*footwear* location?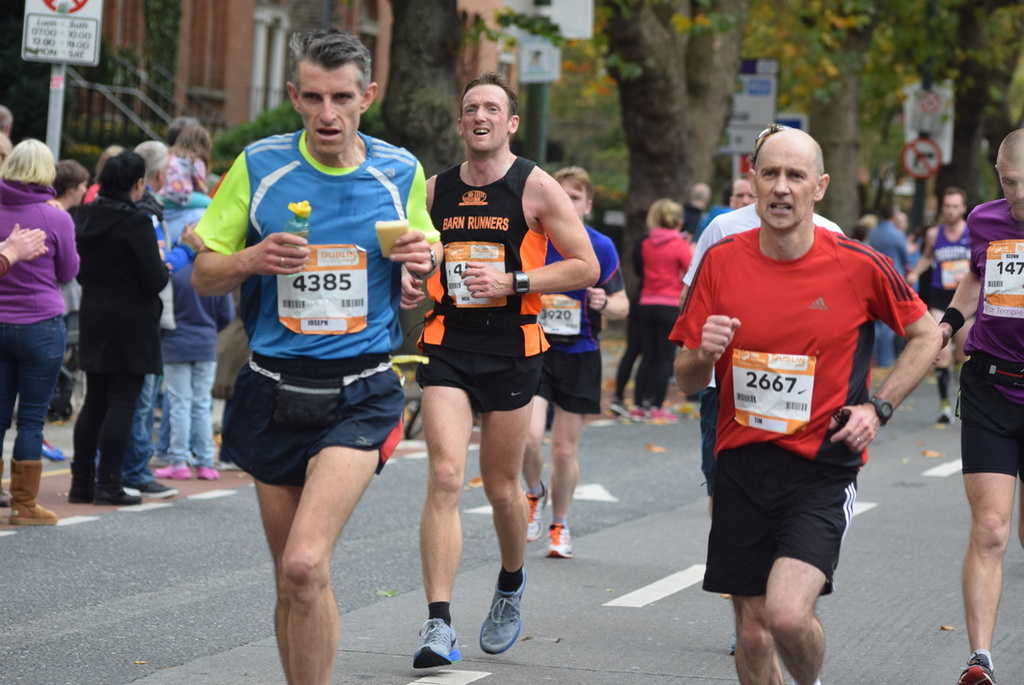
(x1=647, y1=407, x2=679, y2=424)
